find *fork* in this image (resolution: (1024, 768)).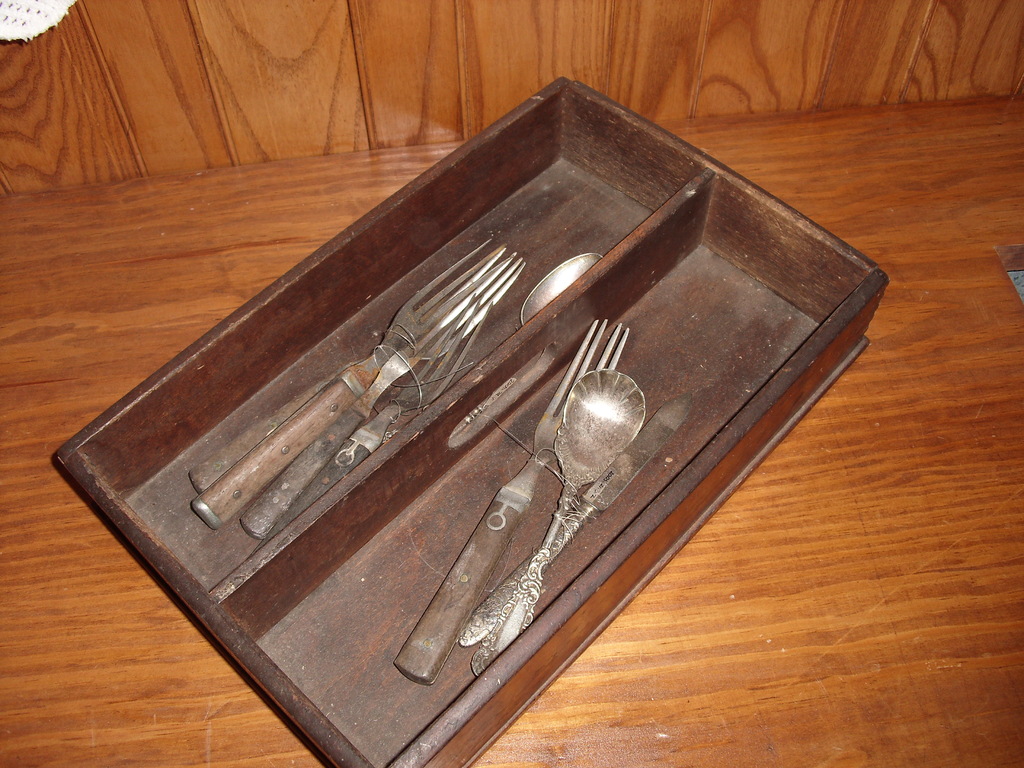
251 291 495 554.
